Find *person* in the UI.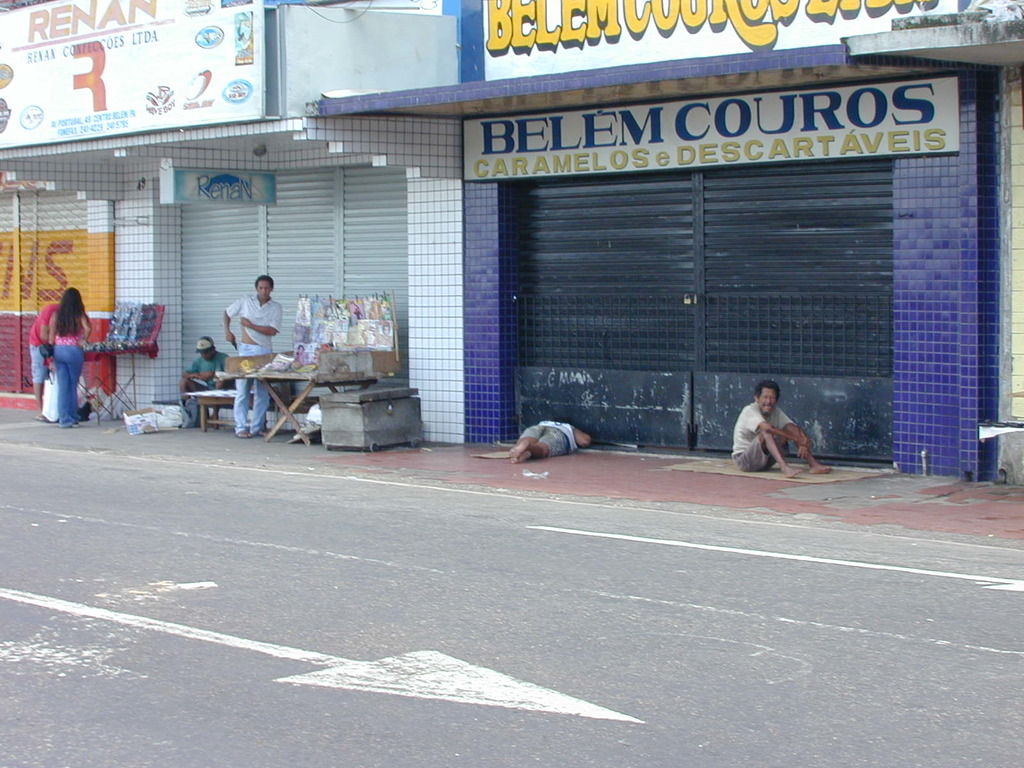
UI element at box=[505, 420, 589, 461].
